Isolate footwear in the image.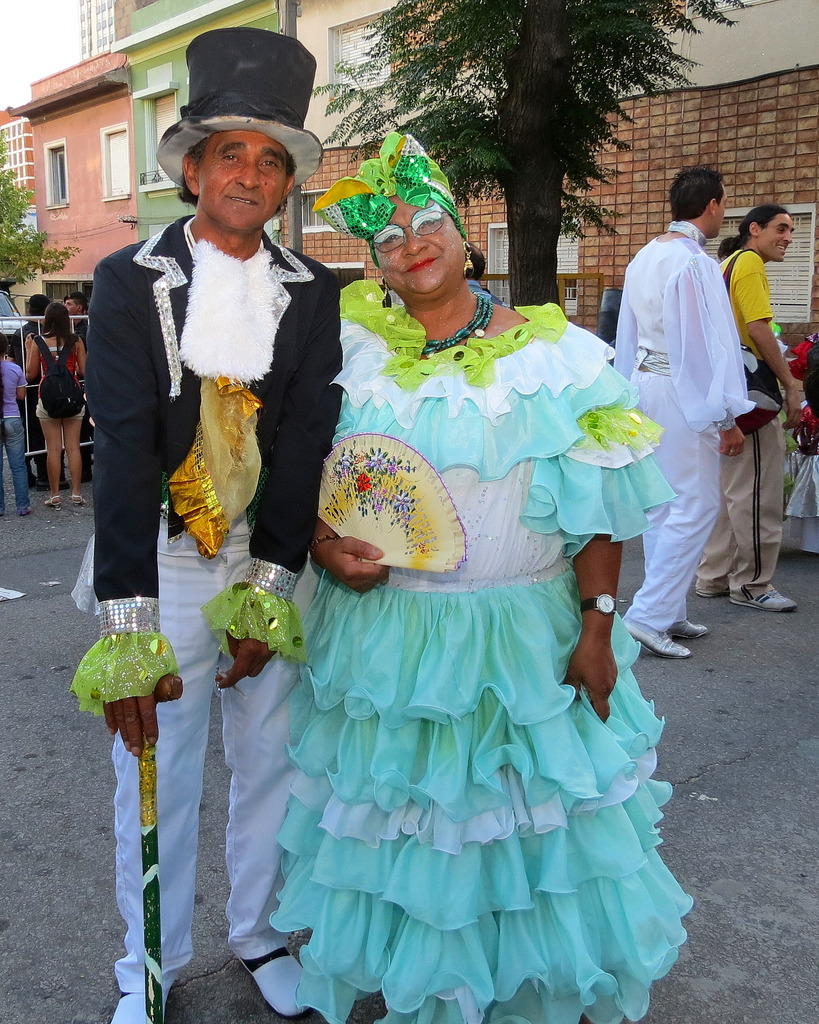
Isolated region: box=[619, 623, 692, 657].
